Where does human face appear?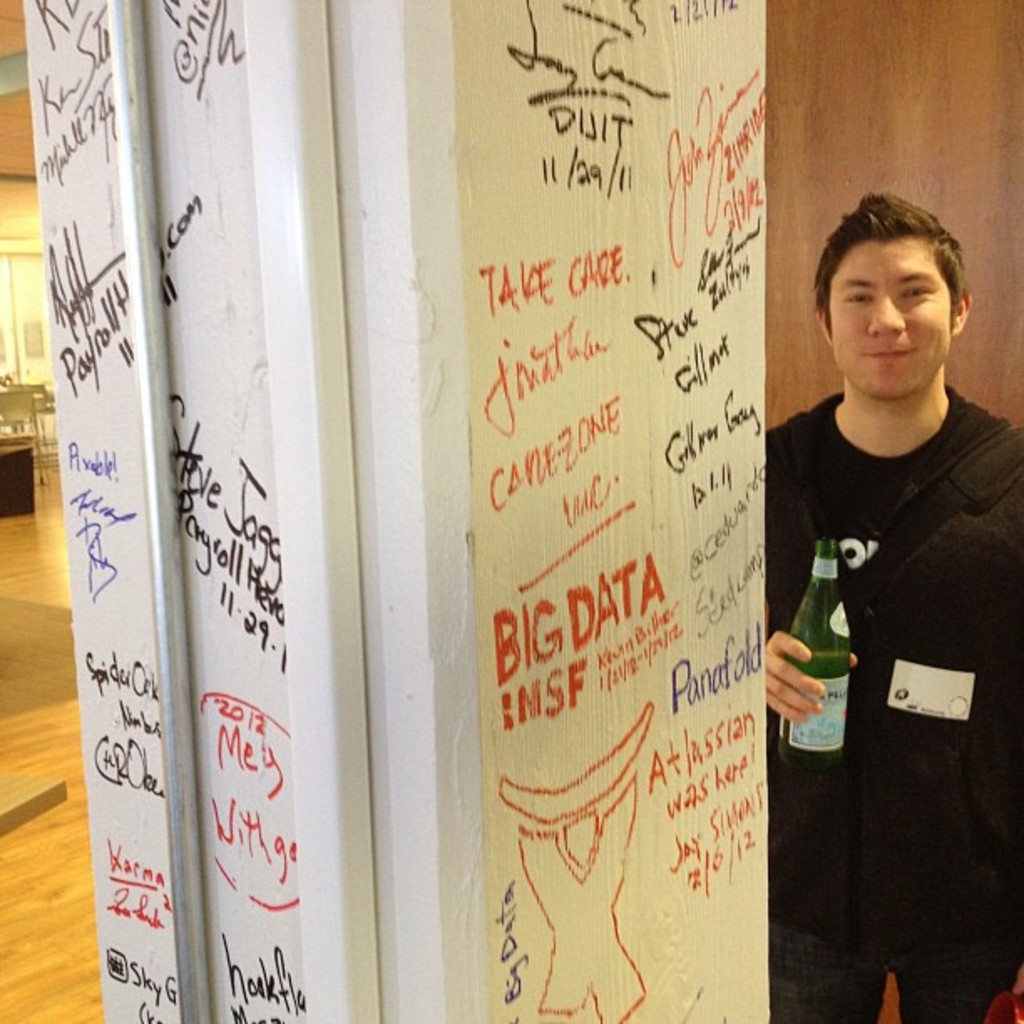
Appears at [left=830, top=234, right=954, bottom=402].
